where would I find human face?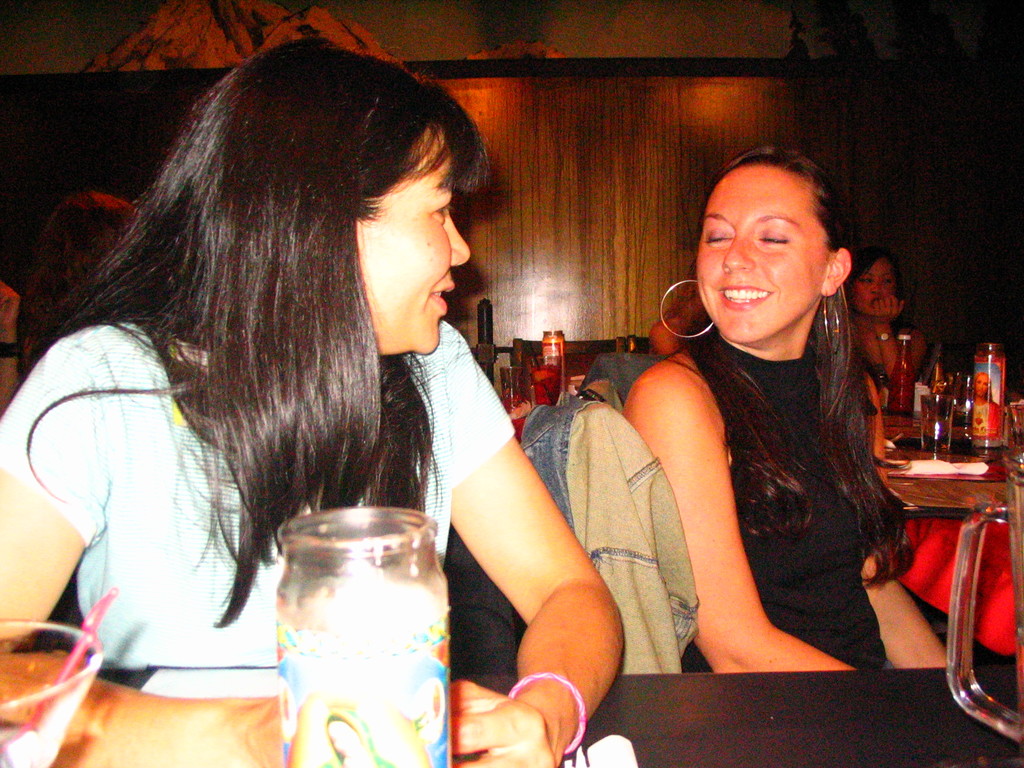
At bbox=[351, 136, 466, 355].
